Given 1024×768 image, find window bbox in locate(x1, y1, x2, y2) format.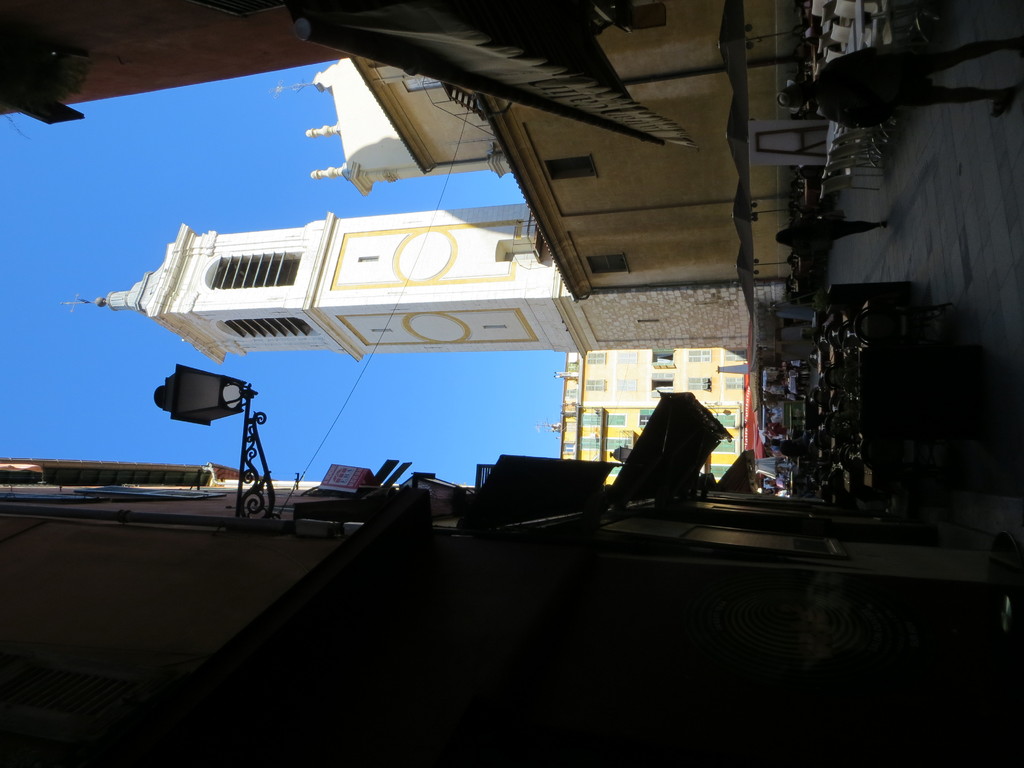
locate(616, 354, 639, 364).
